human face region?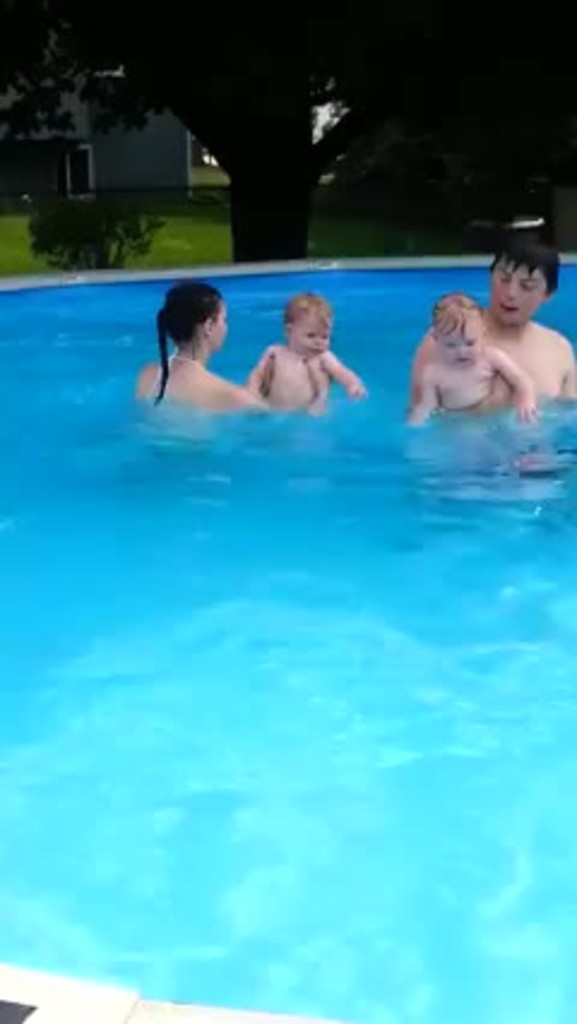
rect(207, 308, 226, 351)
